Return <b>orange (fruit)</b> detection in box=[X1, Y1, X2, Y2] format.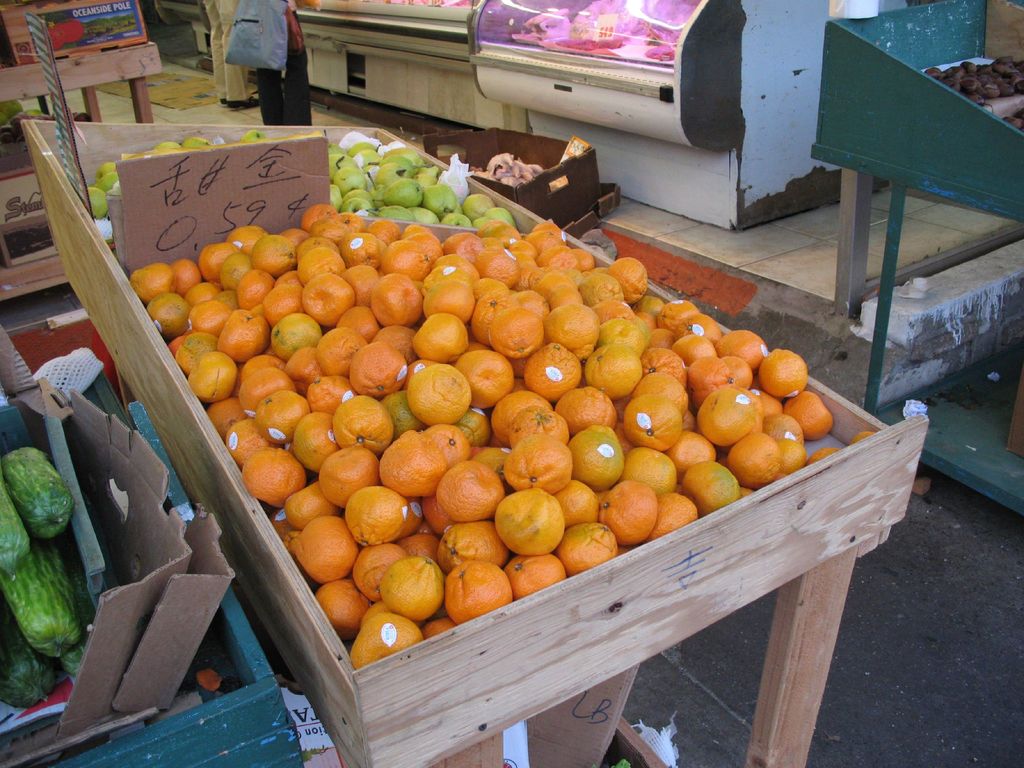
box=[526, 256, 547, 291].
